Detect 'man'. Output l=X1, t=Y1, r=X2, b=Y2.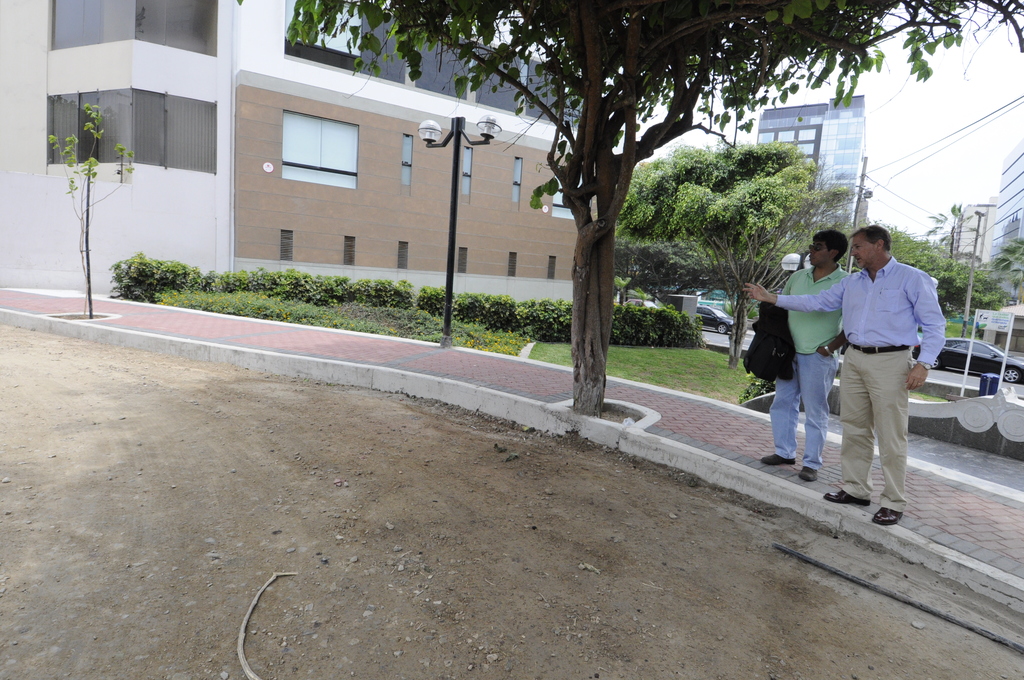
l=742, t=227, r=947, b=526.
